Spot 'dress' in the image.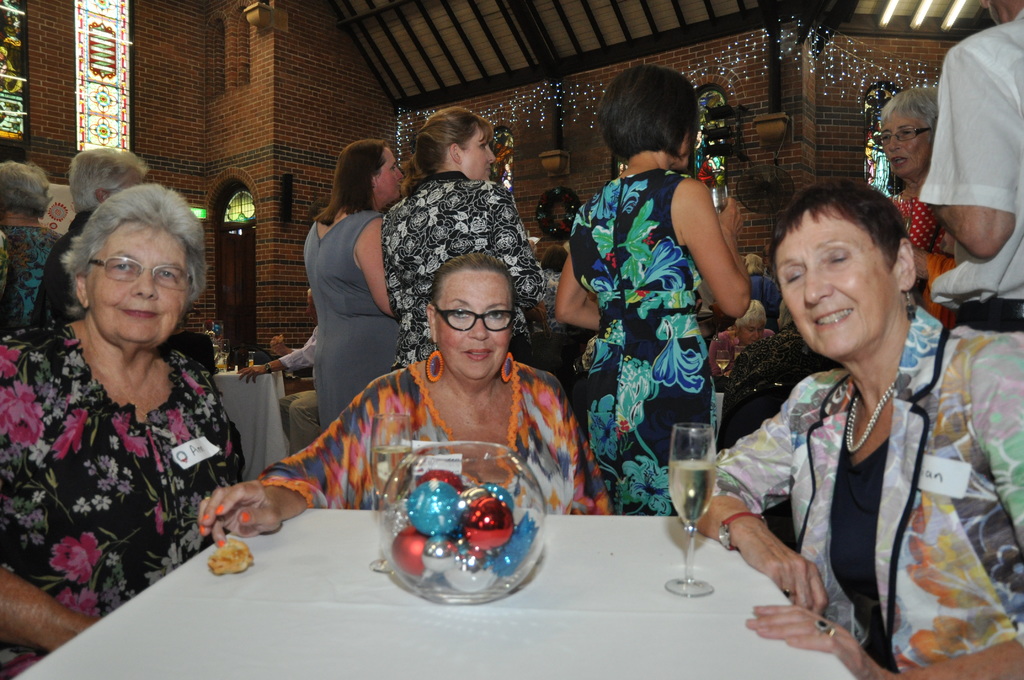
'dress' found at bbox=(379, 170, 550, 370).
